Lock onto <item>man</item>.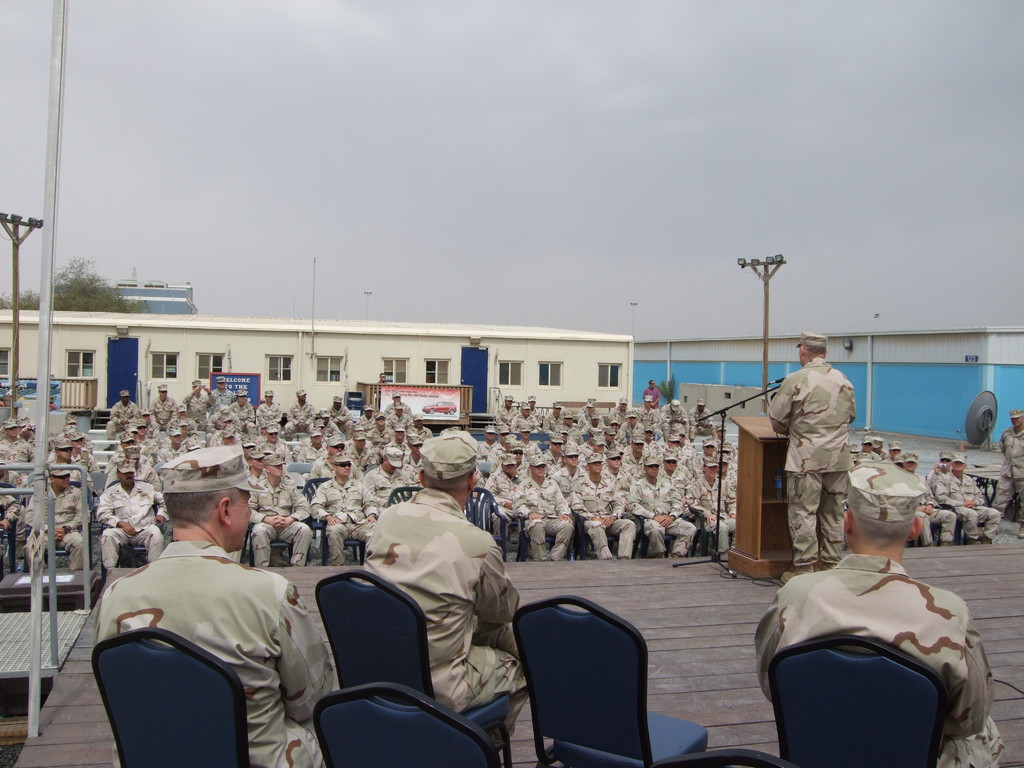
Locked: Rect(764, 330, 858, 585).
